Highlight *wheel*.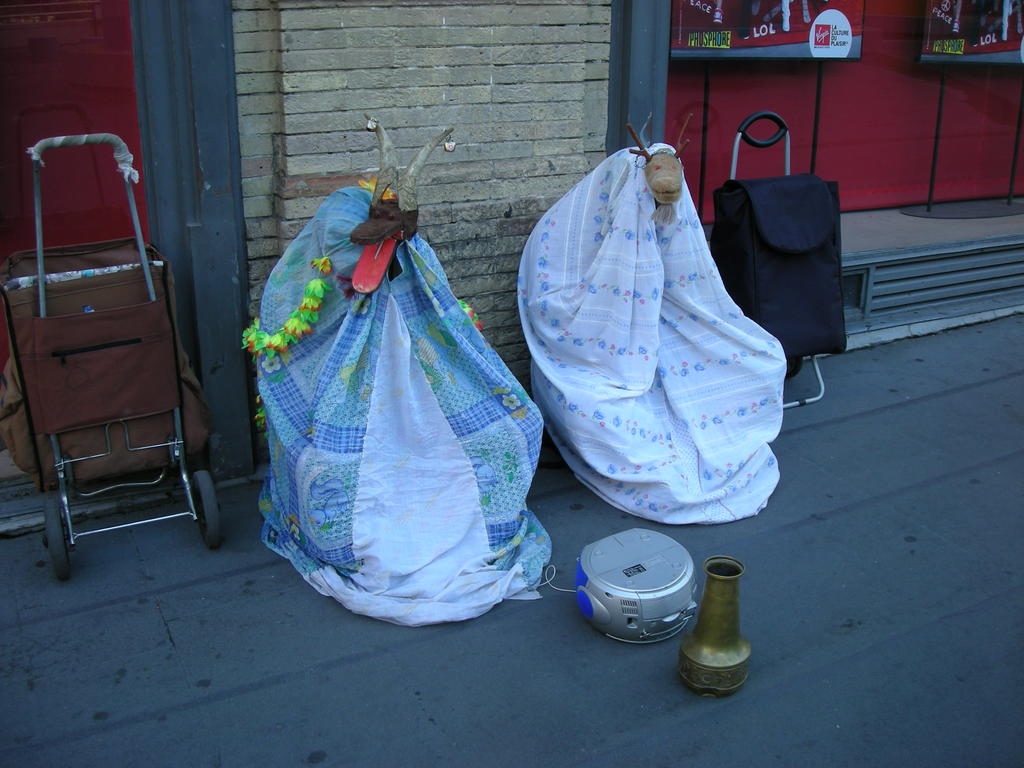
Highlighted region: [38, 493, 77, 583].
